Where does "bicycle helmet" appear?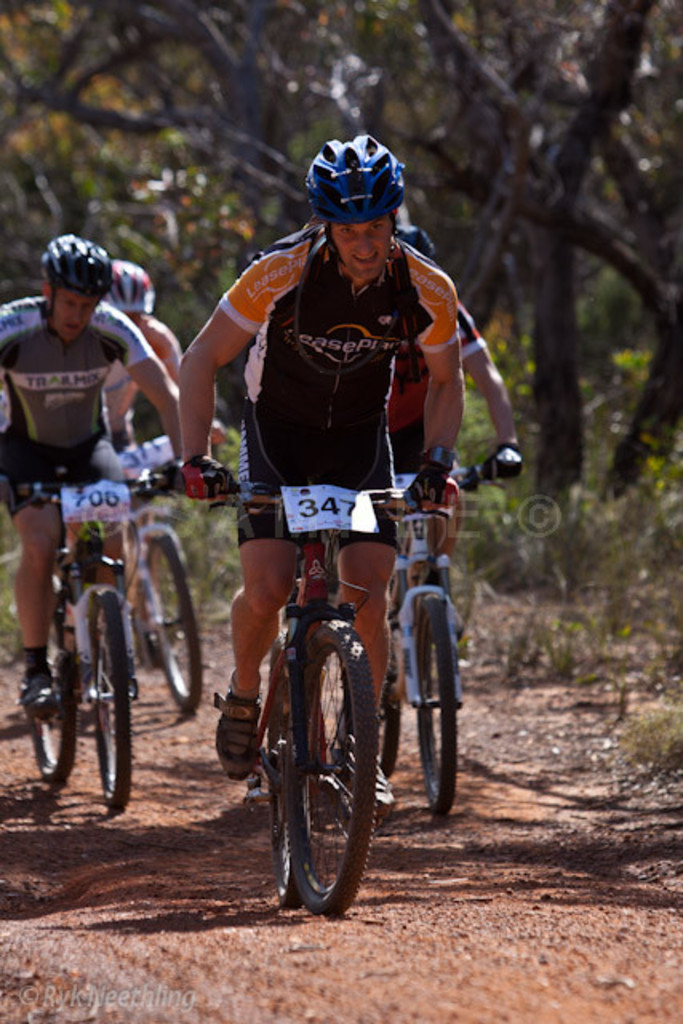
Appears at 112 256 152 306.
